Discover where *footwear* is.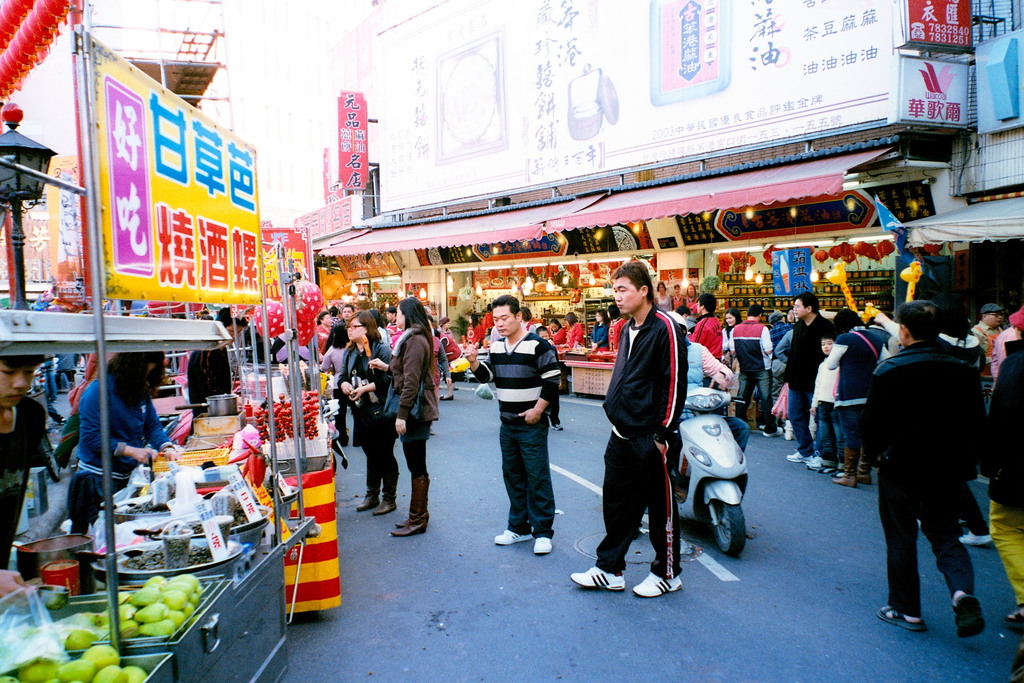
Discovered at left=535, top=541, right=547, bottom=557.
